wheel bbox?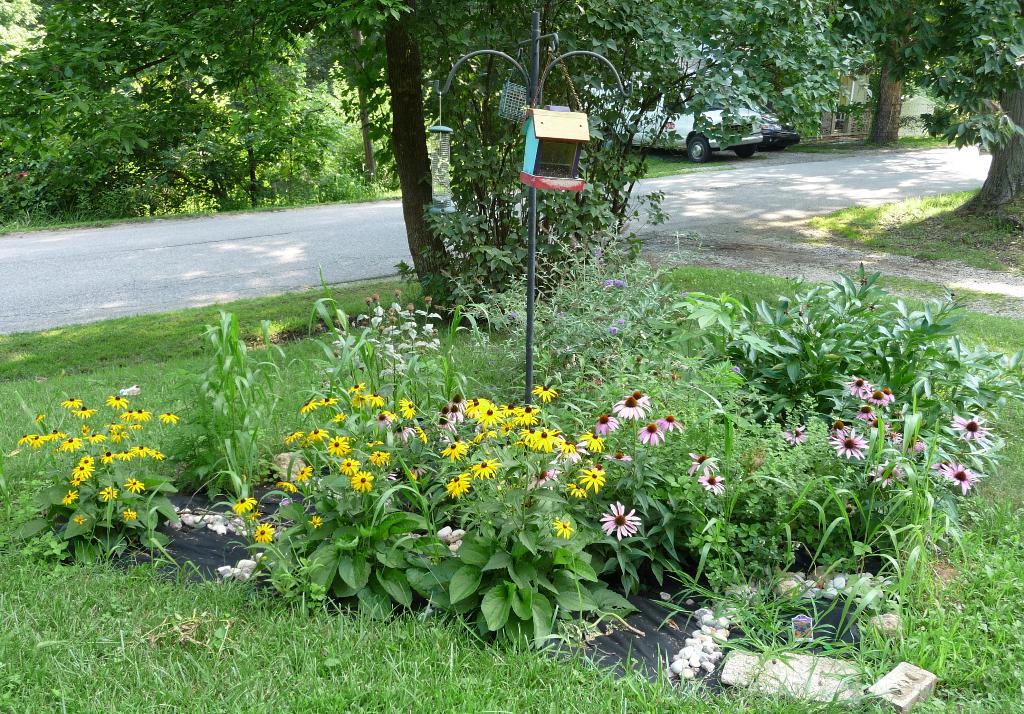
bbox(687, 134, 714, 163)
